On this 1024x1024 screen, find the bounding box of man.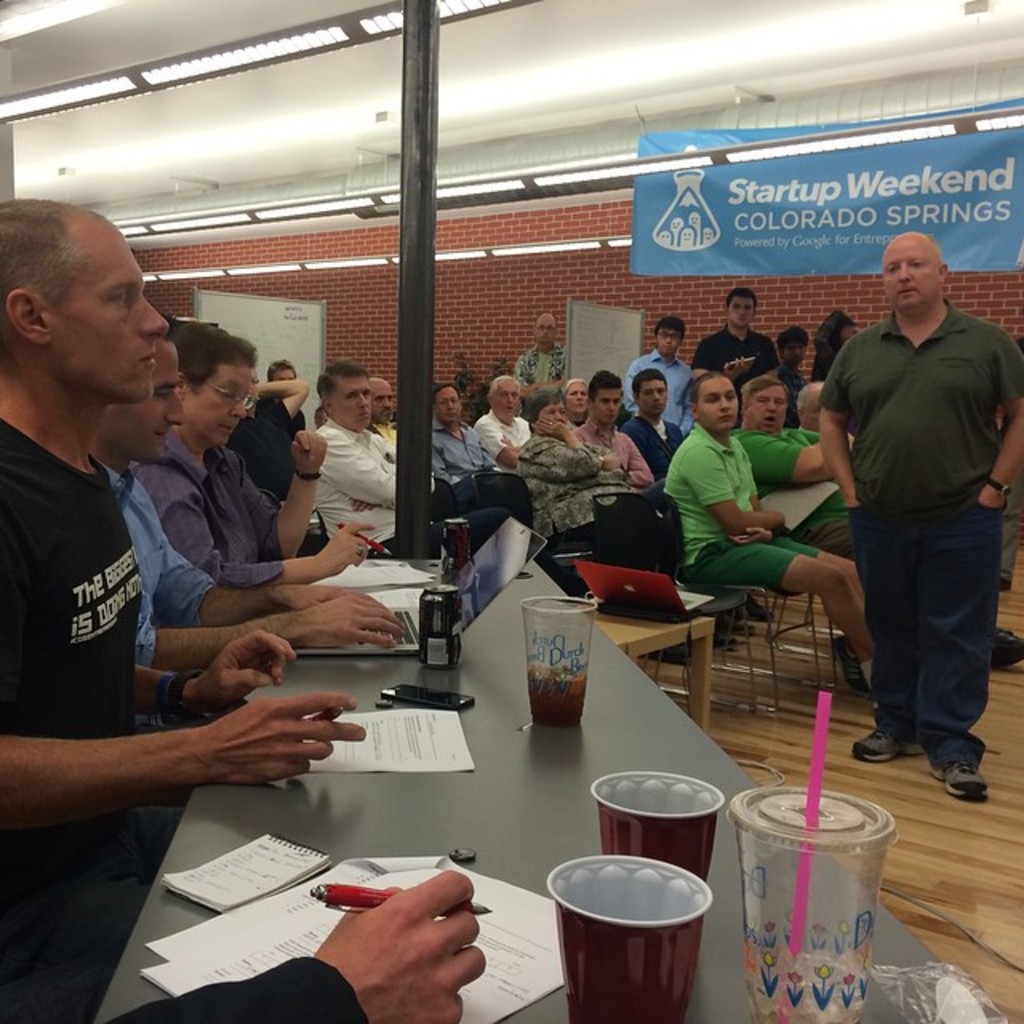
Bounding box: [left=430, top=386, right=541, bottom=534].
